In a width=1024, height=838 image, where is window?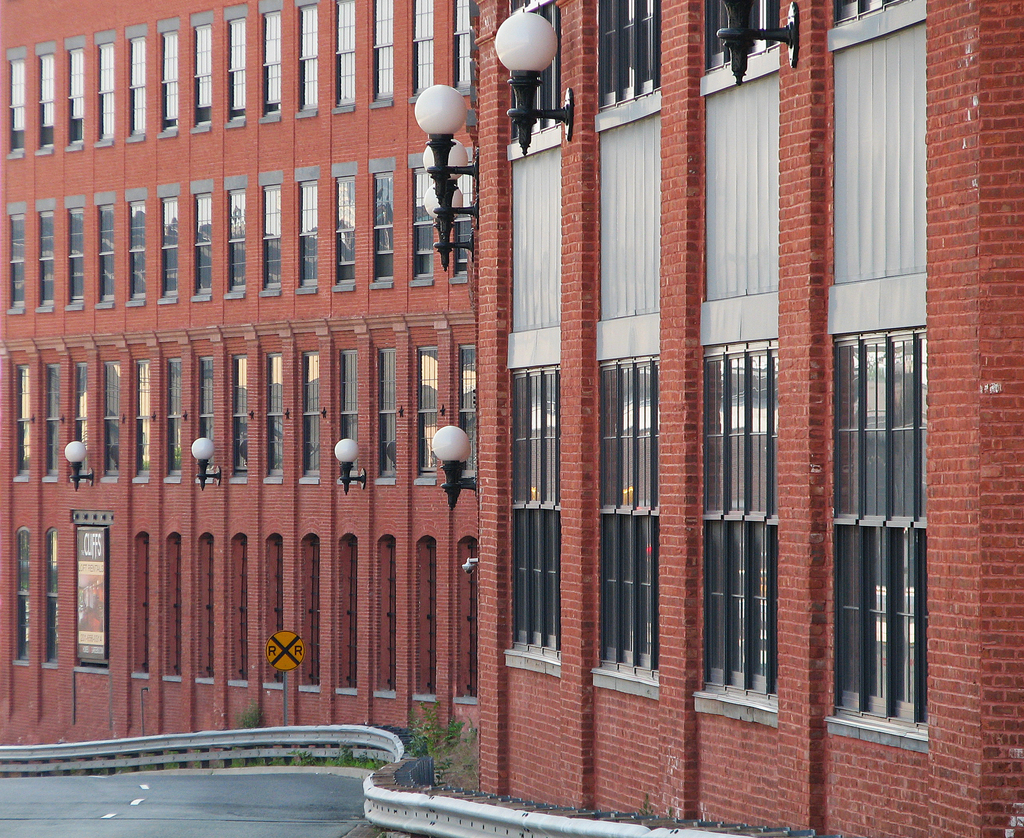
x1=403 y1=155 x2=436 y2=287.
